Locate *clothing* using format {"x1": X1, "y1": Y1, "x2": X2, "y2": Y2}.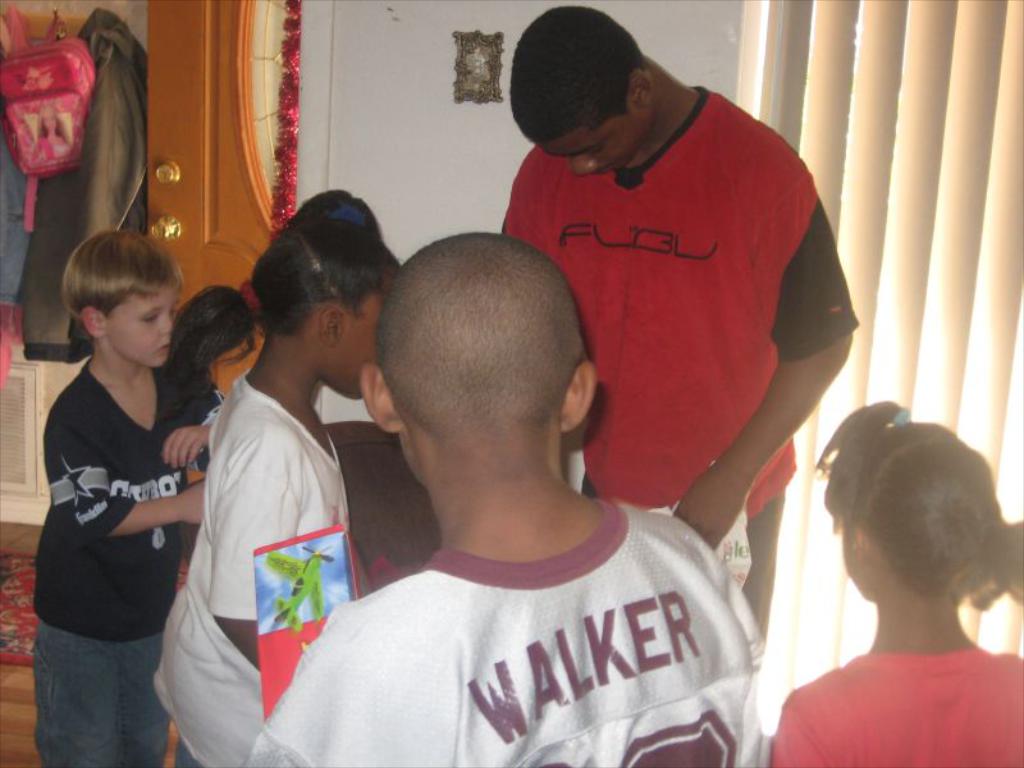
{"x1": 255, "y1": 442, "x2": 796, "y2": 767}.
